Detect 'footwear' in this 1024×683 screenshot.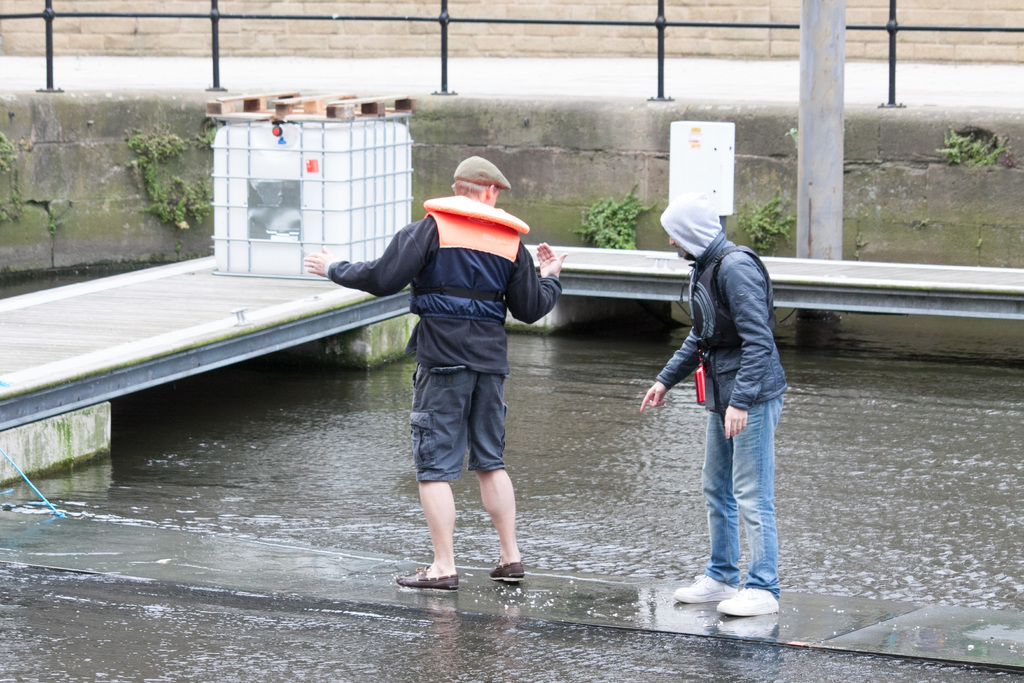
Detection: 486:557:529:584.
